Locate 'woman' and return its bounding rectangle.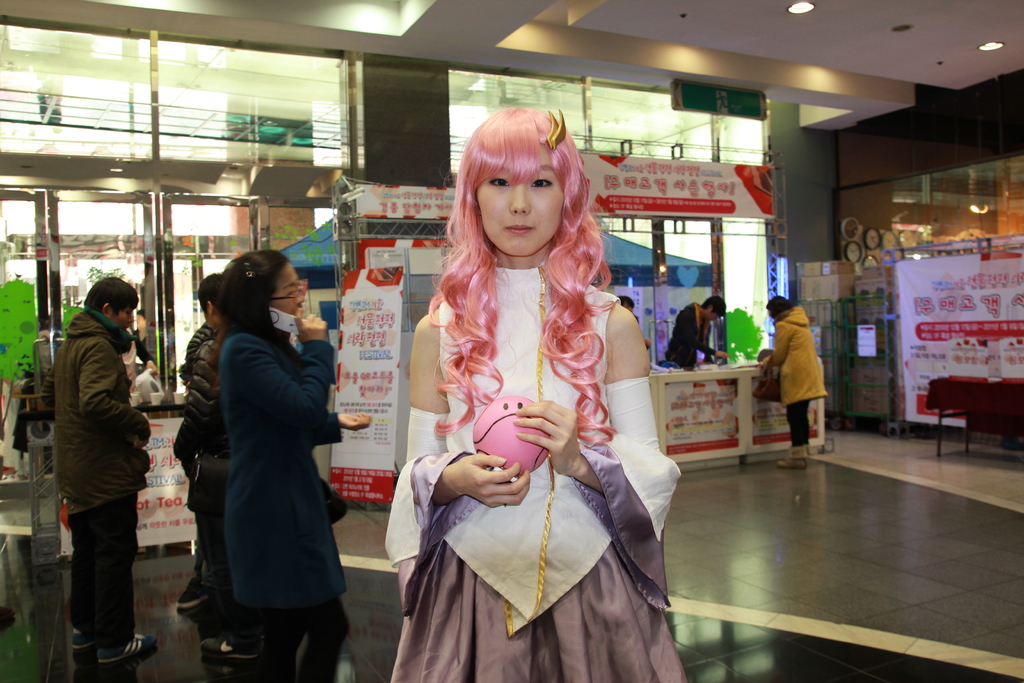
x1=757 y1=294 x2=831 y2=470.
